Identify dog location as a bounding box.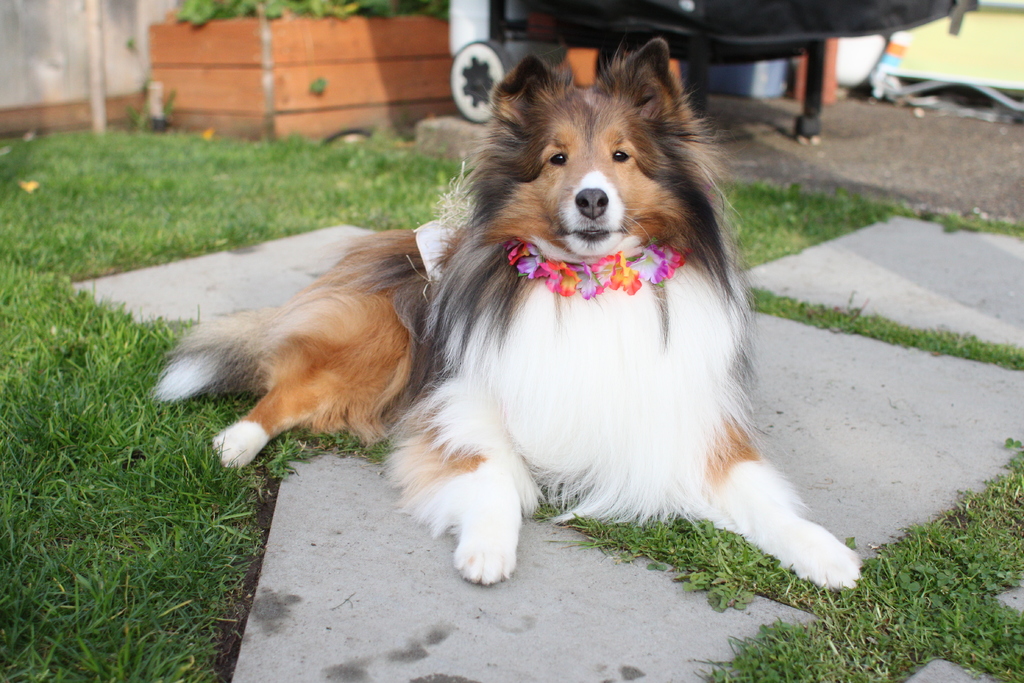
[141,42,863,587].
